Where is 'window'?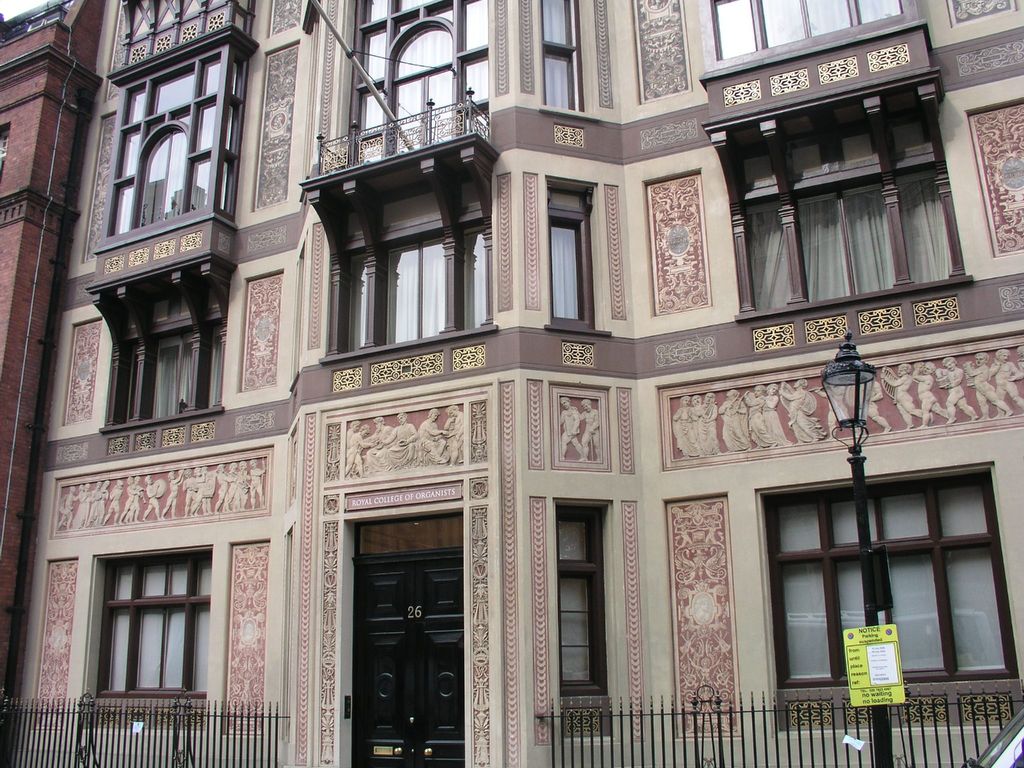
box=[551, 185, 600, 332].
